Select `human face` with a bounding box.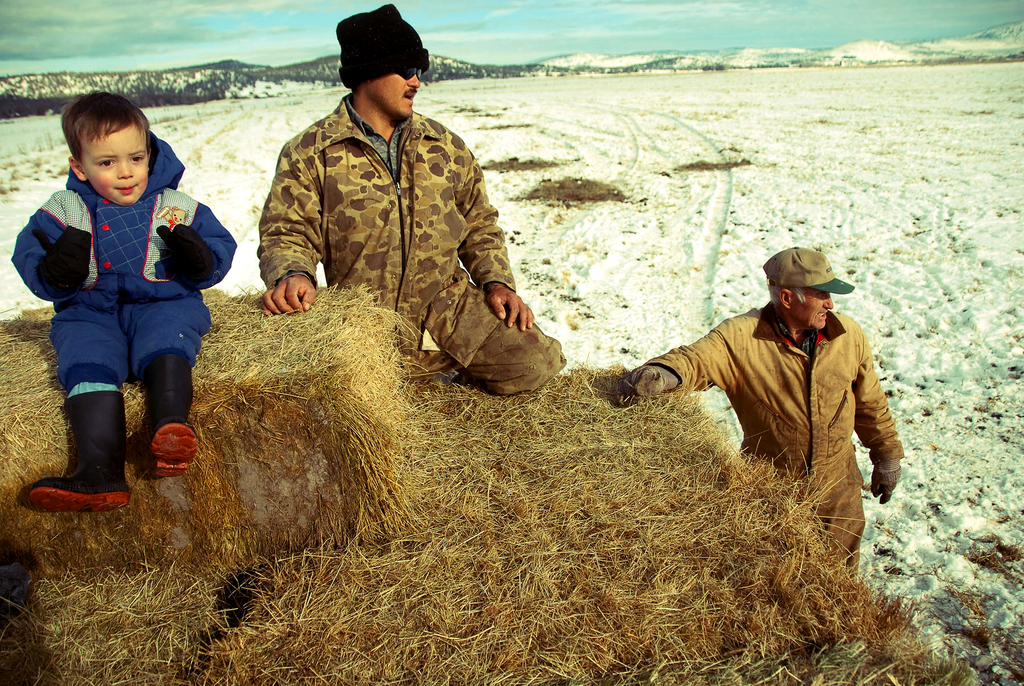
{"left": 791, "top": 286, "right": 831, "bottom": 329}.
